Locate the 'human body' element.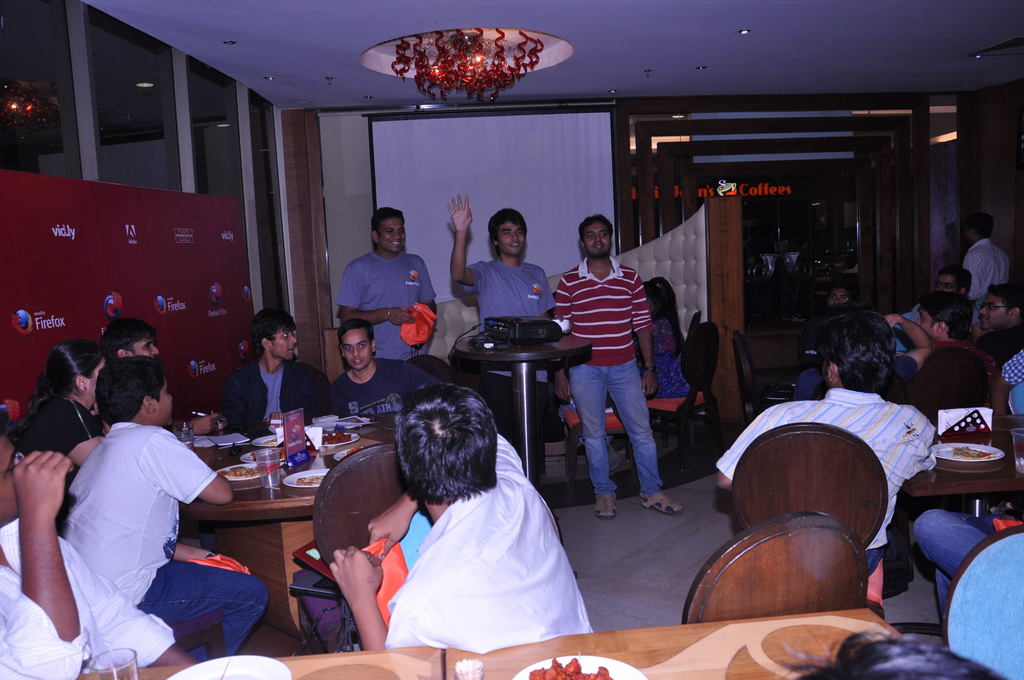
Element bbox: [left=328, top=383, right=593, bottom=657].
